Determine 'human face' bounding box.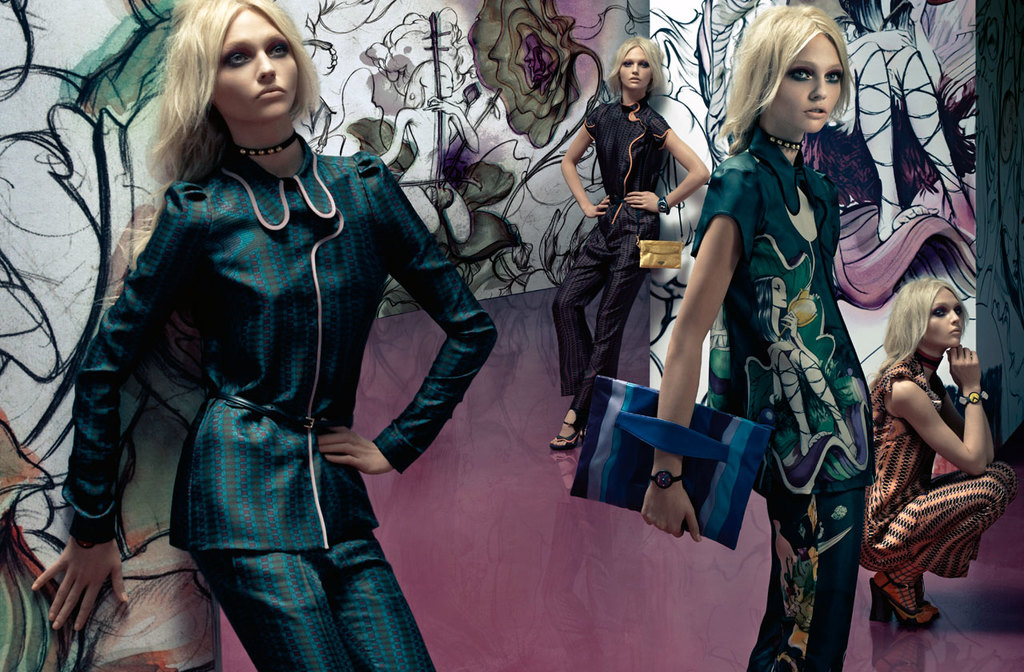
Determined: locate(772, 34, 843, 135).
